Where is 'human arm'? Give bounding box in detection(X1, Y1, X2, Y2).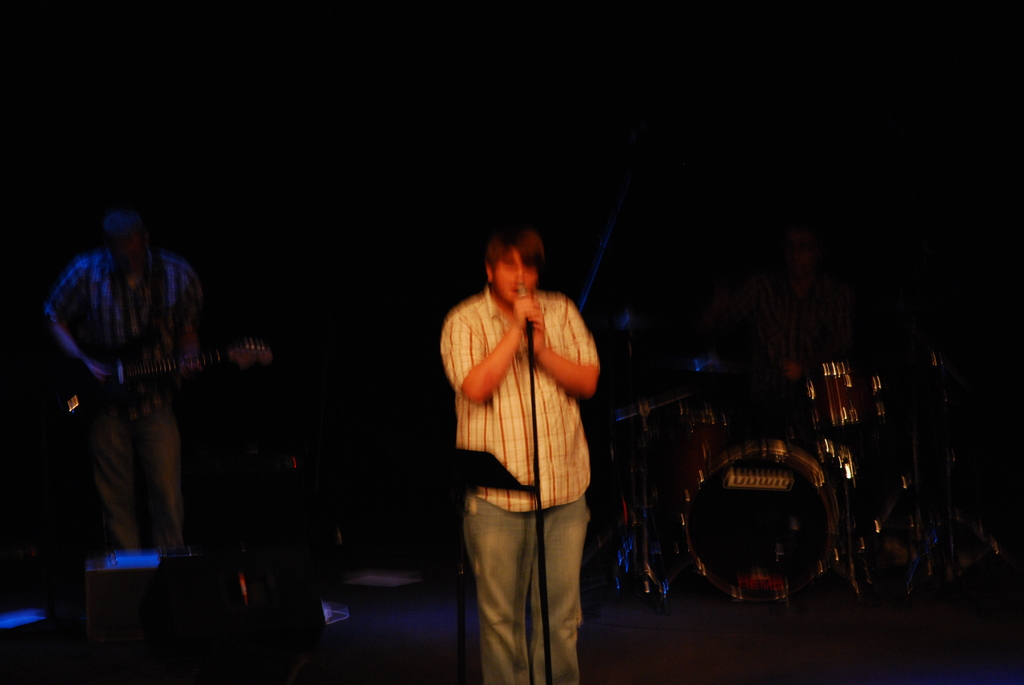
detection(42, 260, 111, 388).
